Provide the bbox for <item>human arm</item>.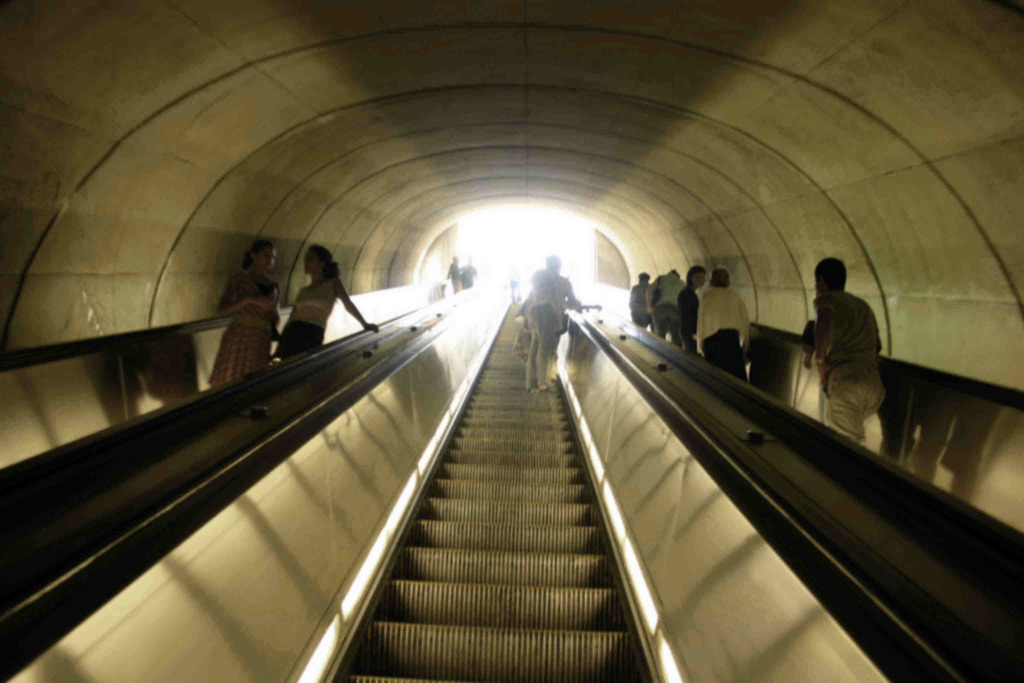
bbox=[215, 272, 275, 318].
